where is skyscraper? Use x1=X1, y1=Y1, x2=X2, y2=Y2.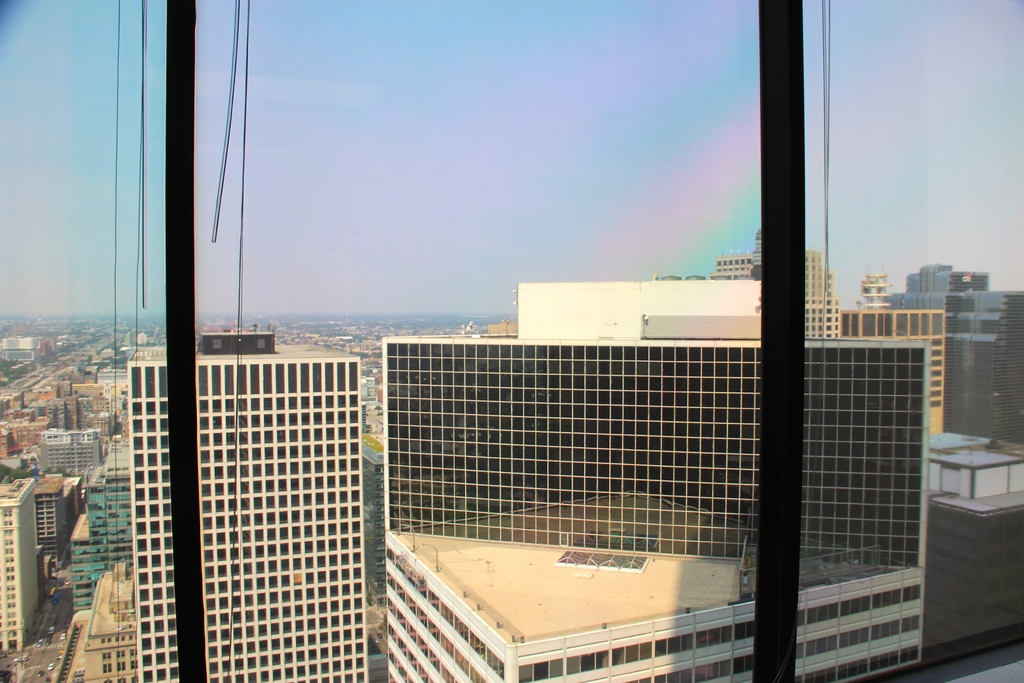
x1=125, y1=322, x2=369, y2=682.
